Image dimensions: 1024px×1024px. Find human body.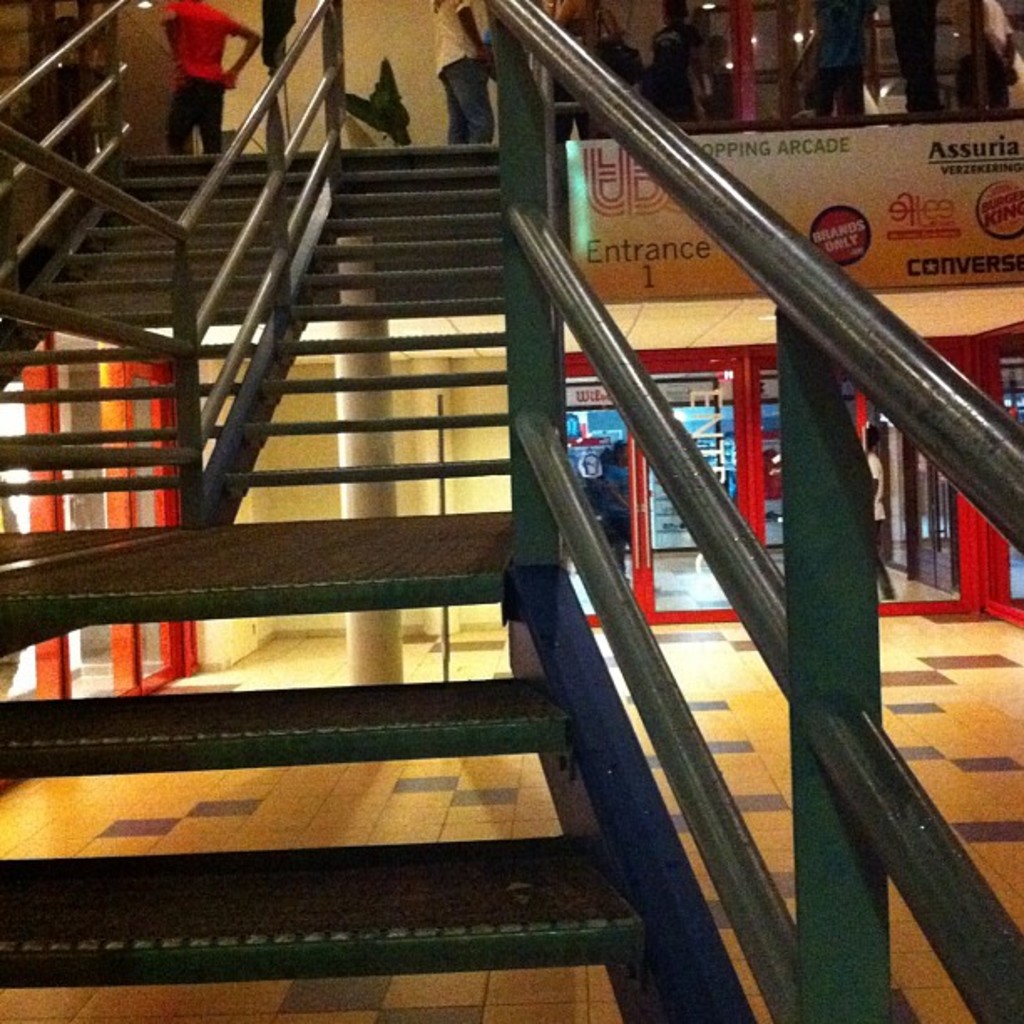
bbox=[162, 5, 258, 142].
